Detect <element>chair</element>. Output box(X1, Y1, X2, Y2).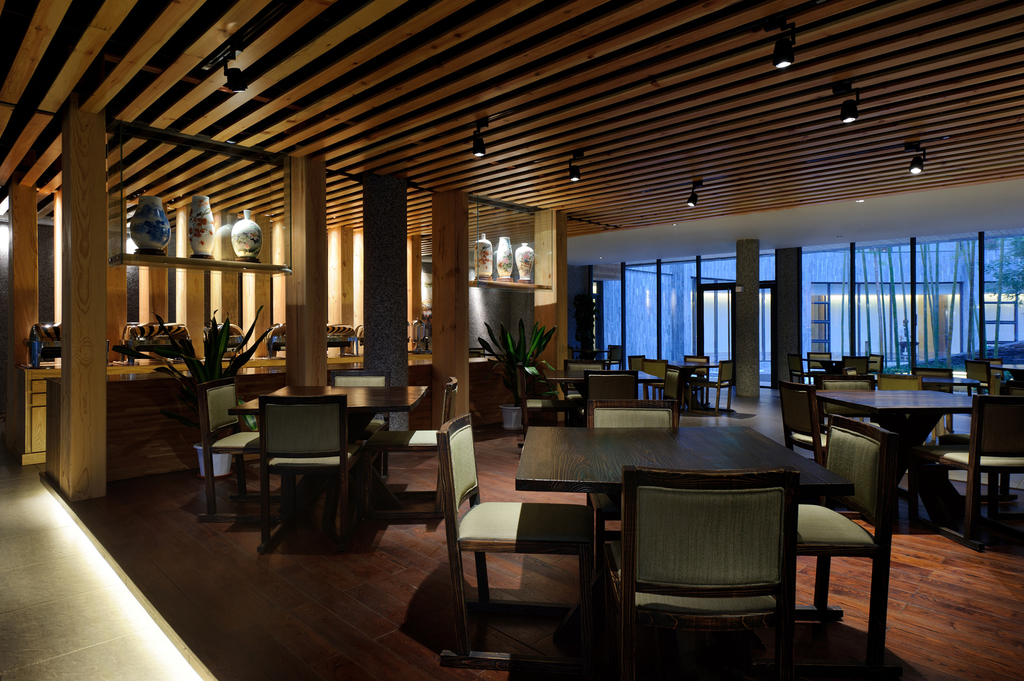
box(201, 373, 264, 527).
